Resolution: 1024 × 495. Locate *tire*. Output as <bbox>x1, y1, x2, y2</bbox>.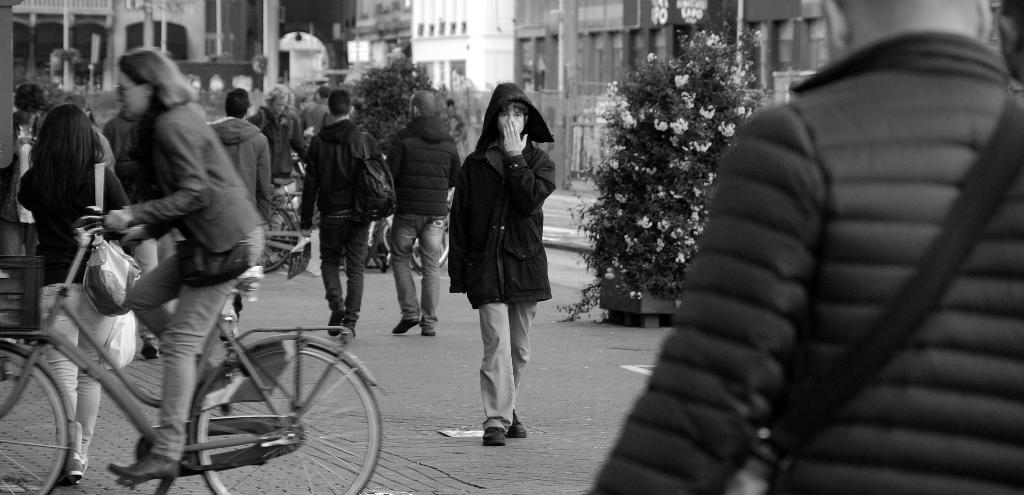
<bbox>188, 338, 385, 494</bbox>.
